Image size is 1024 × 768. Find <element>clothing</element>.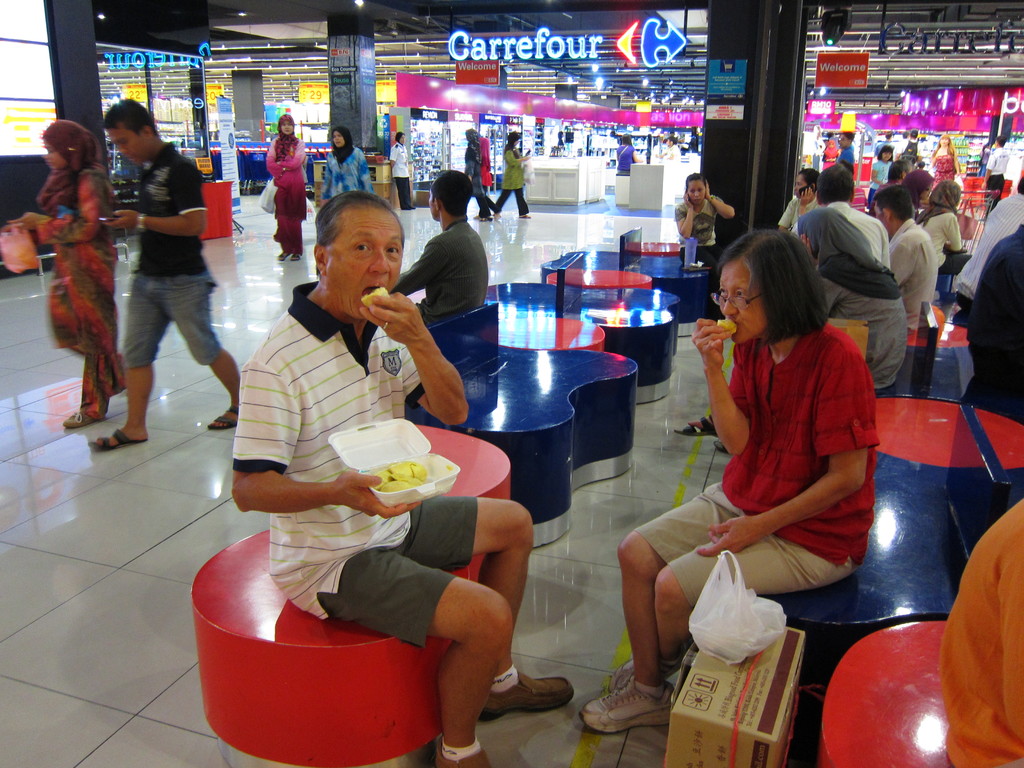
left=957, top=224, right=1023, bottom=425.
